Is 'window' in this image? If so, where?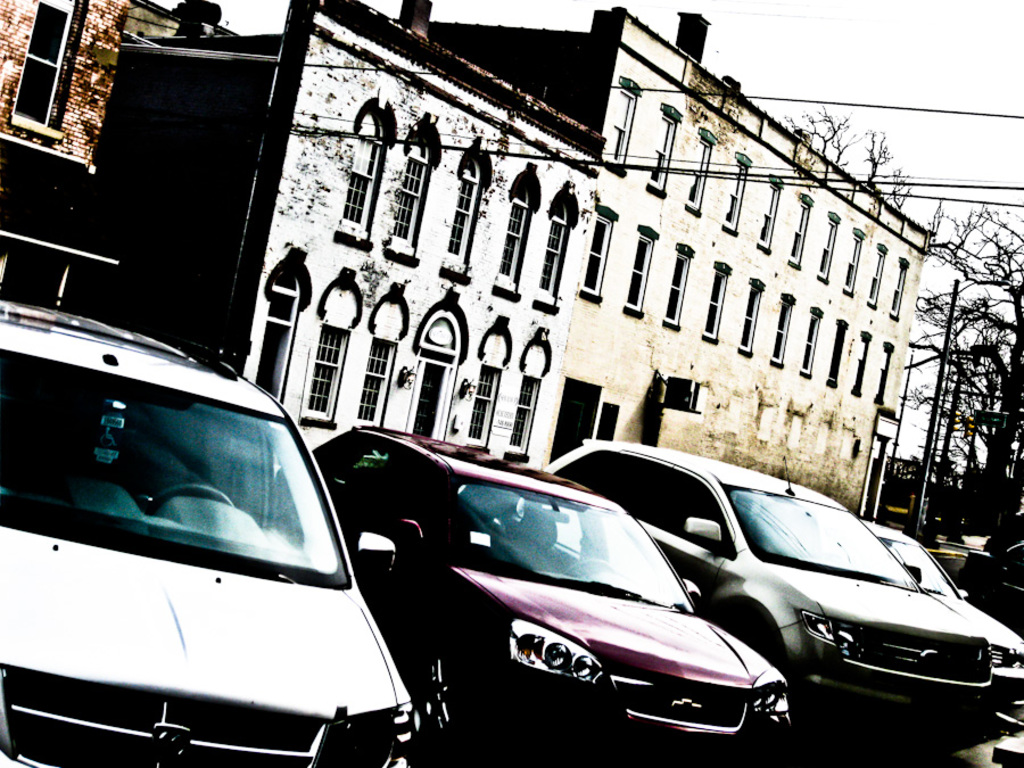
Yes, at bbox=[757, 182, 781, 248].
